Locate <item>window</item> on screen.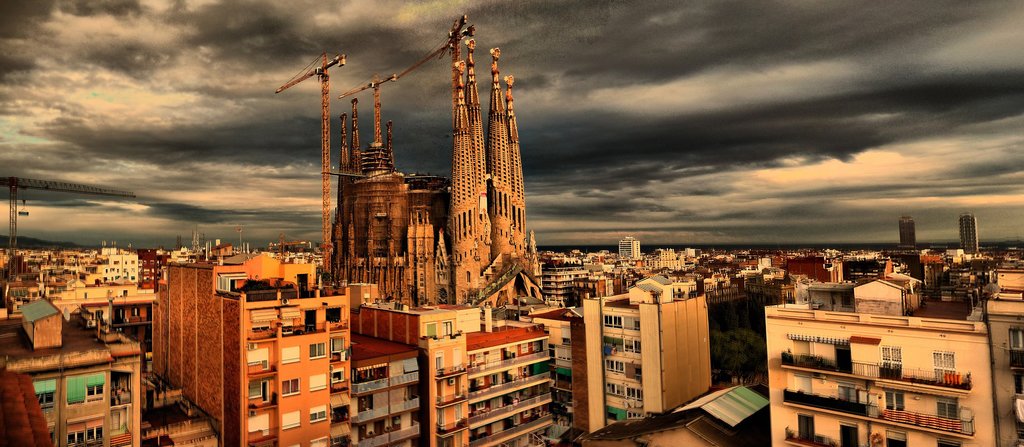
On screen at [281,409,301,430].
